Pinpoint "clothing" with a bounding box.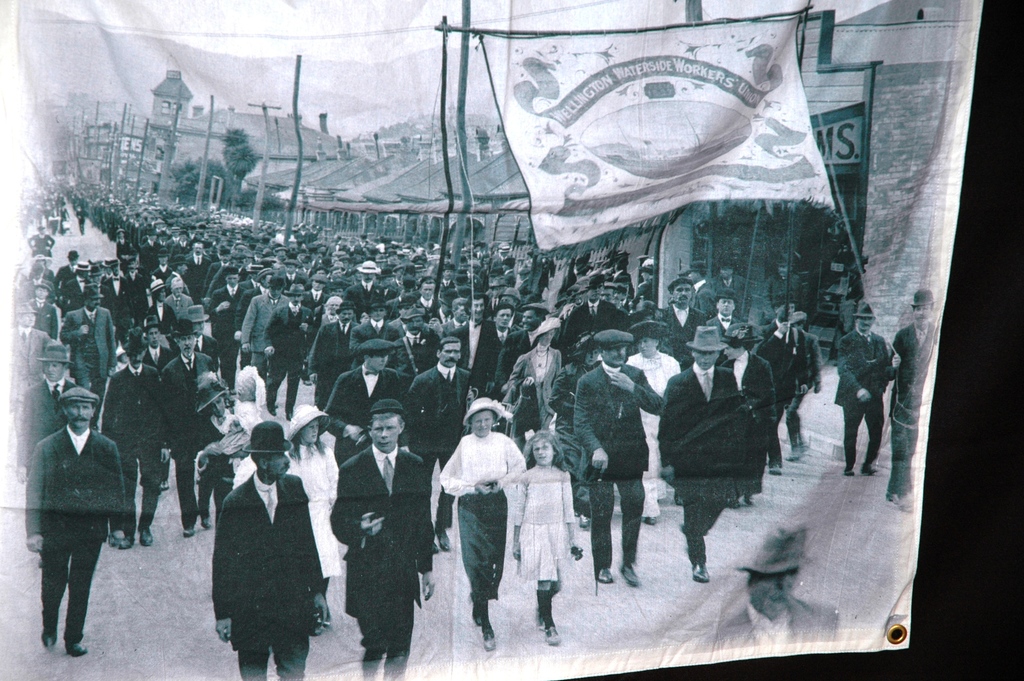
652:300:706:367.
